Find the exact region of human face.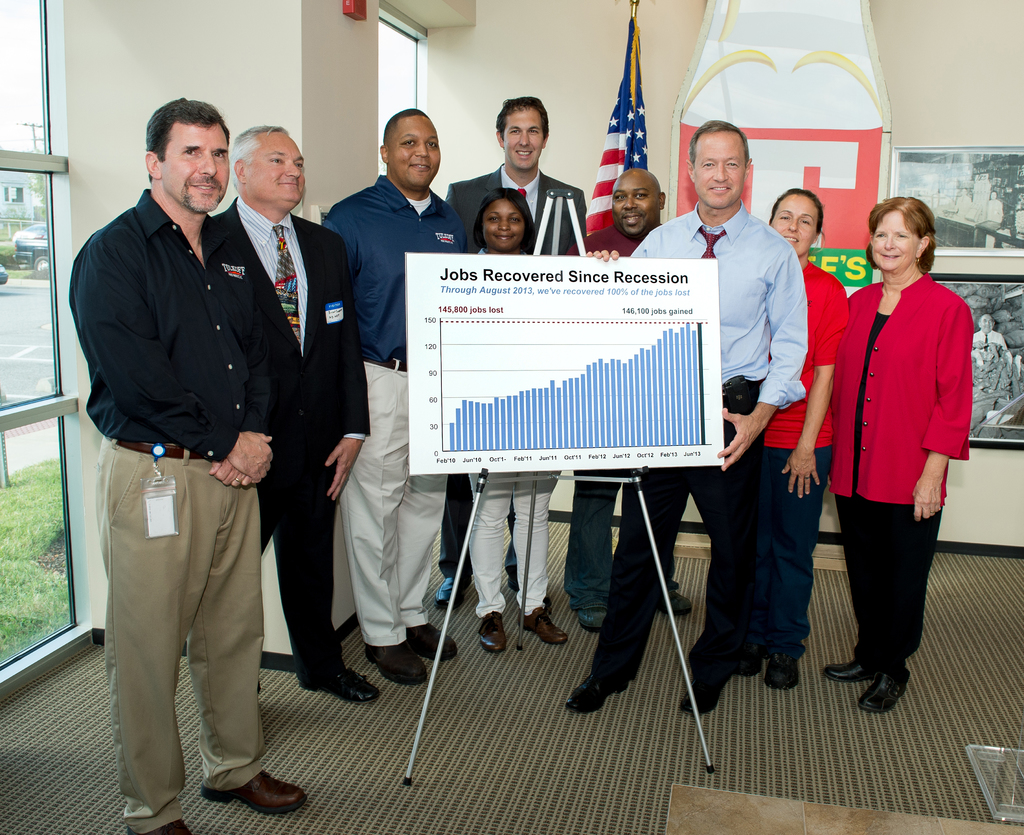
Exact region: [left=248, top=136, right=305, bottom=210].
